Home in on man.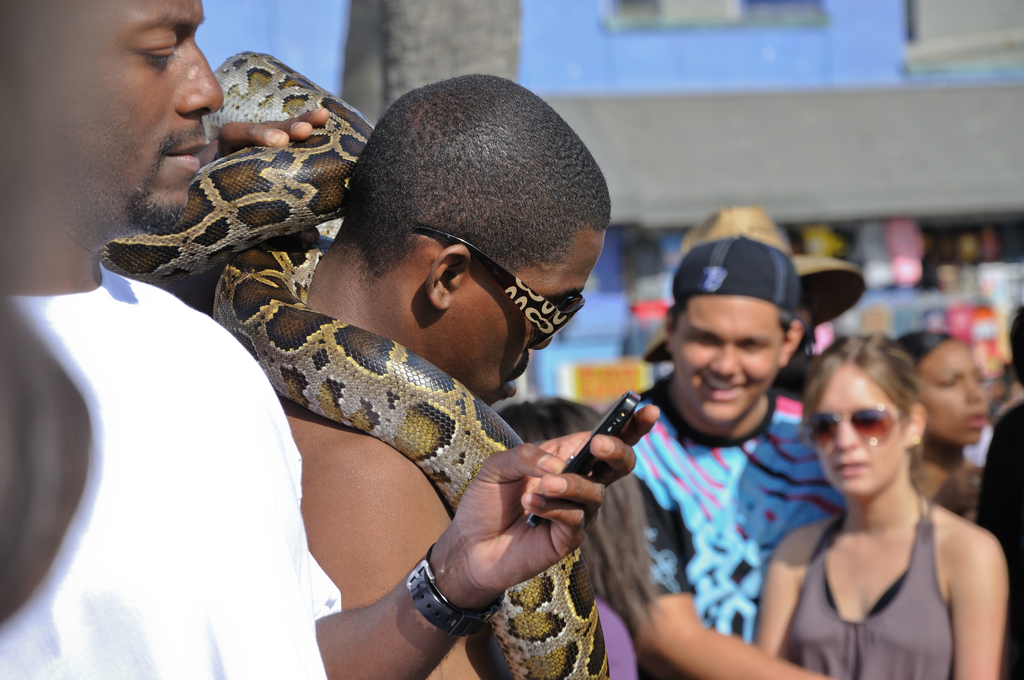
Homed in at {"left": 0, "top": 0, "right": 663, "bottom": 679}.
